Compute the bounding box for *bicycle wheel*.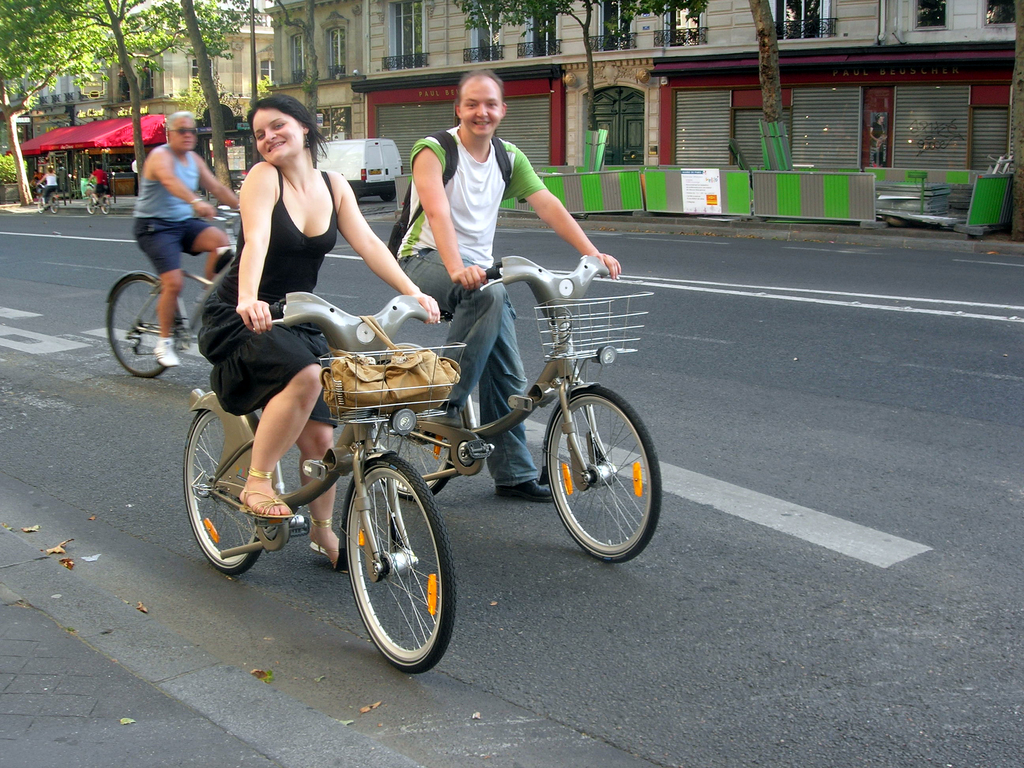
x1=52 y1=195 x2=59 y2=214.
